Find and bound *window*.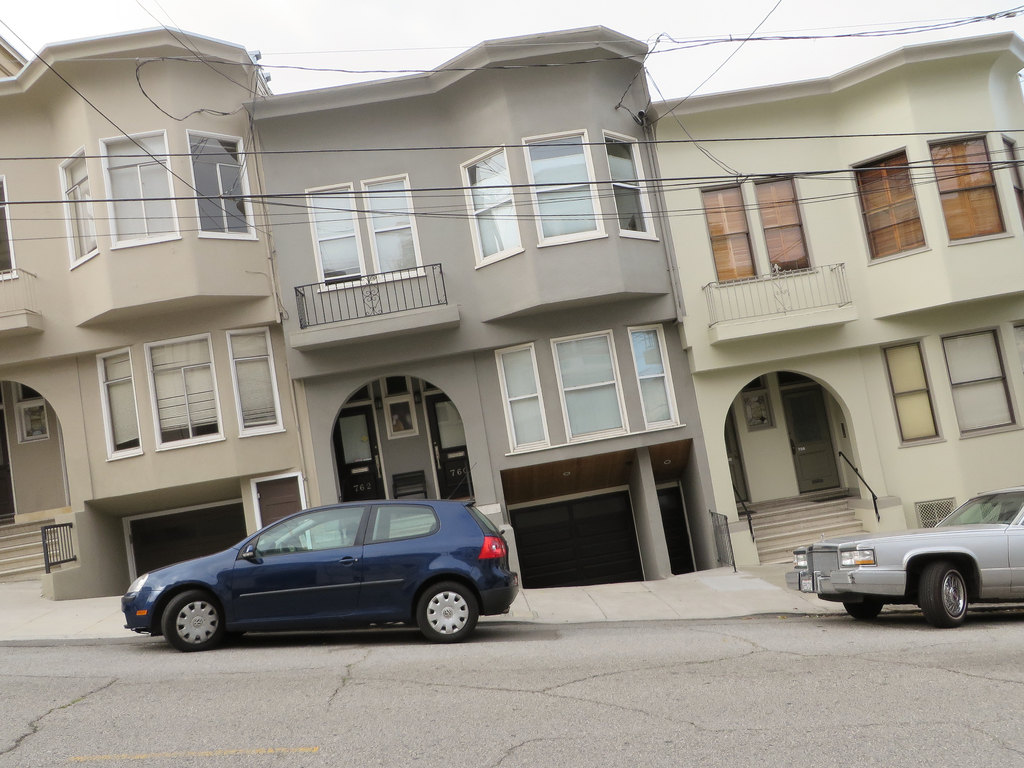
Bound: box(930, 130, 1004, 245).
